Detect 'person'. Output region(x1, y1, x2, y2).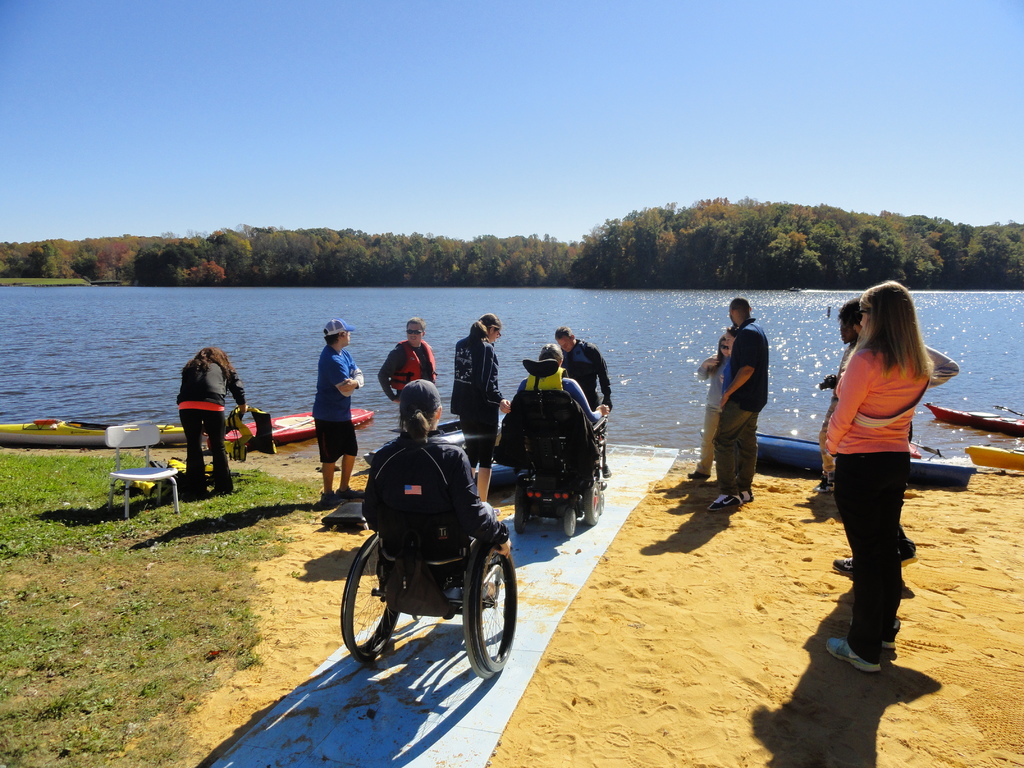
region(554, 326, 614, 483).
